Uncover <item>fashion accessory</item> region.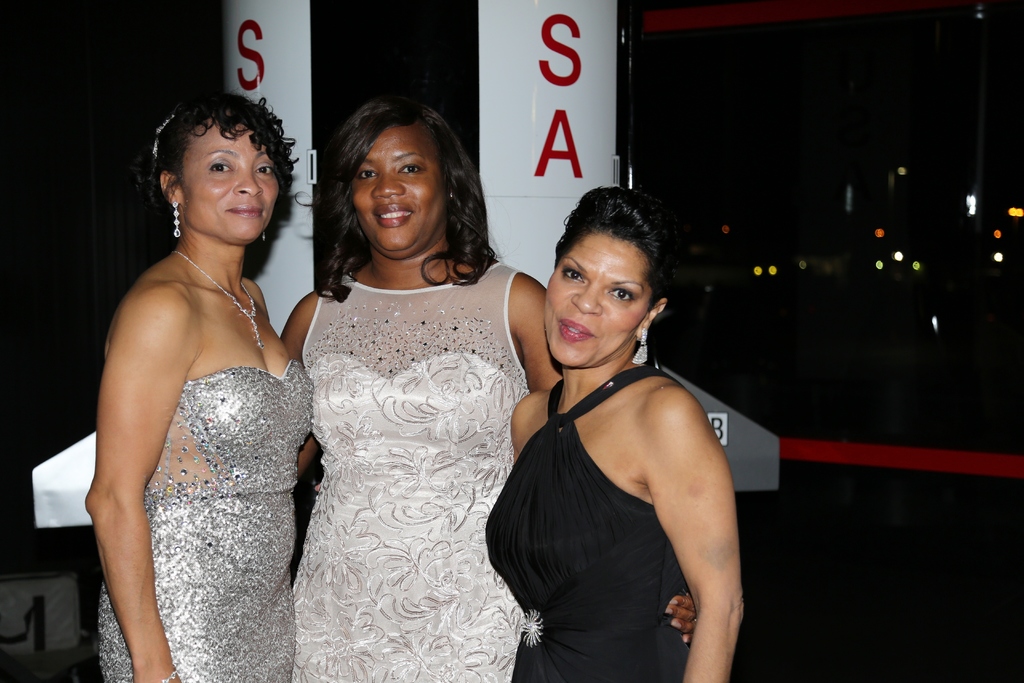
Uncovered: select_region(173, 248, 263, 352).
